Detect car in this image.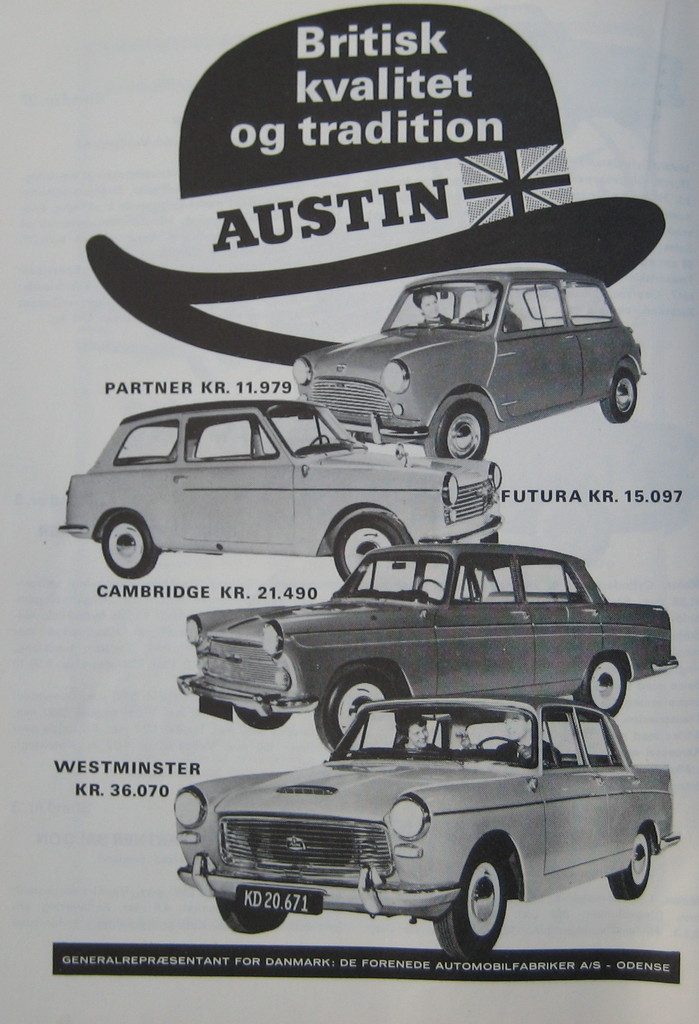
Detection: 56,391,503,580.
